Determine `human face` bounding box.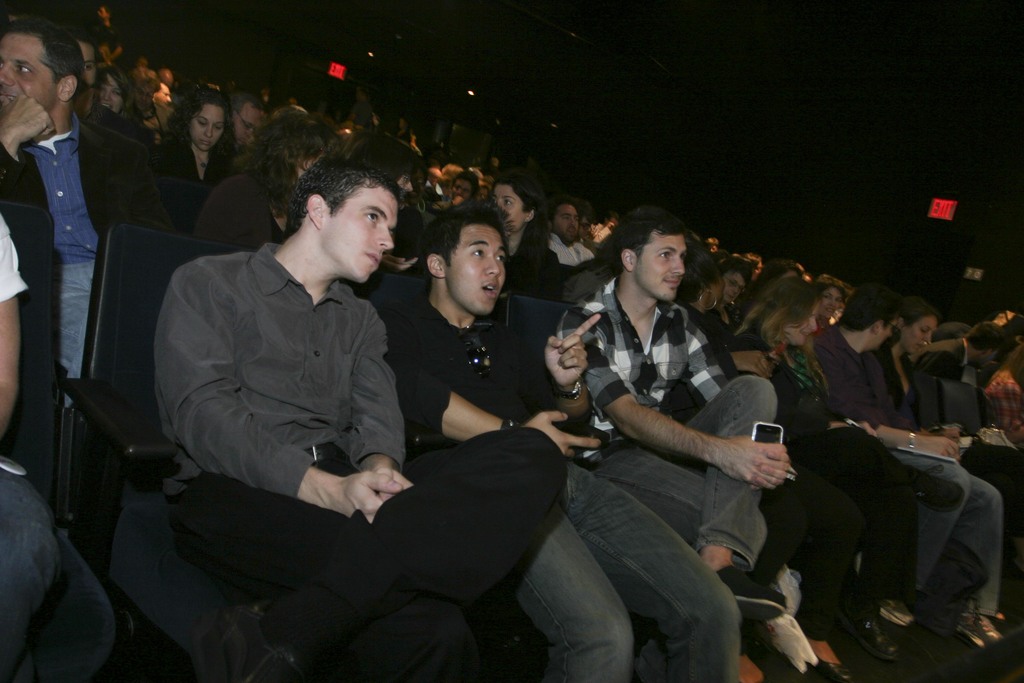
Determined: box(904, 314, 935, 352).
